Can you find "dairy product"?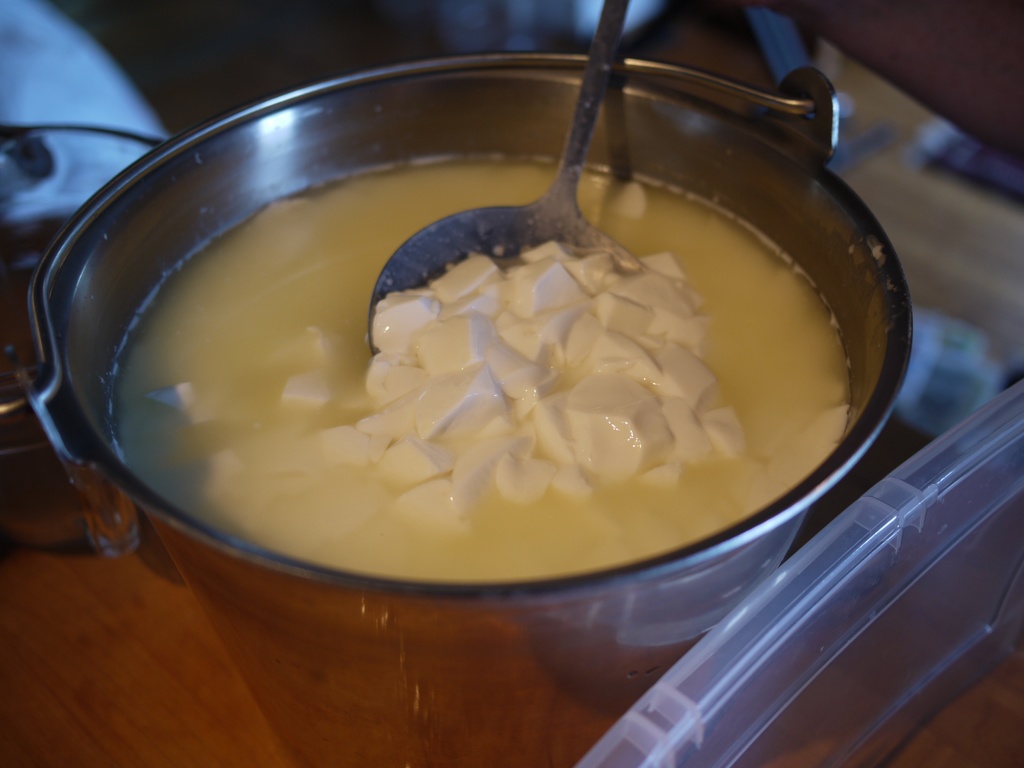
Yes, bounding box: [706, 408, 747, 465].
